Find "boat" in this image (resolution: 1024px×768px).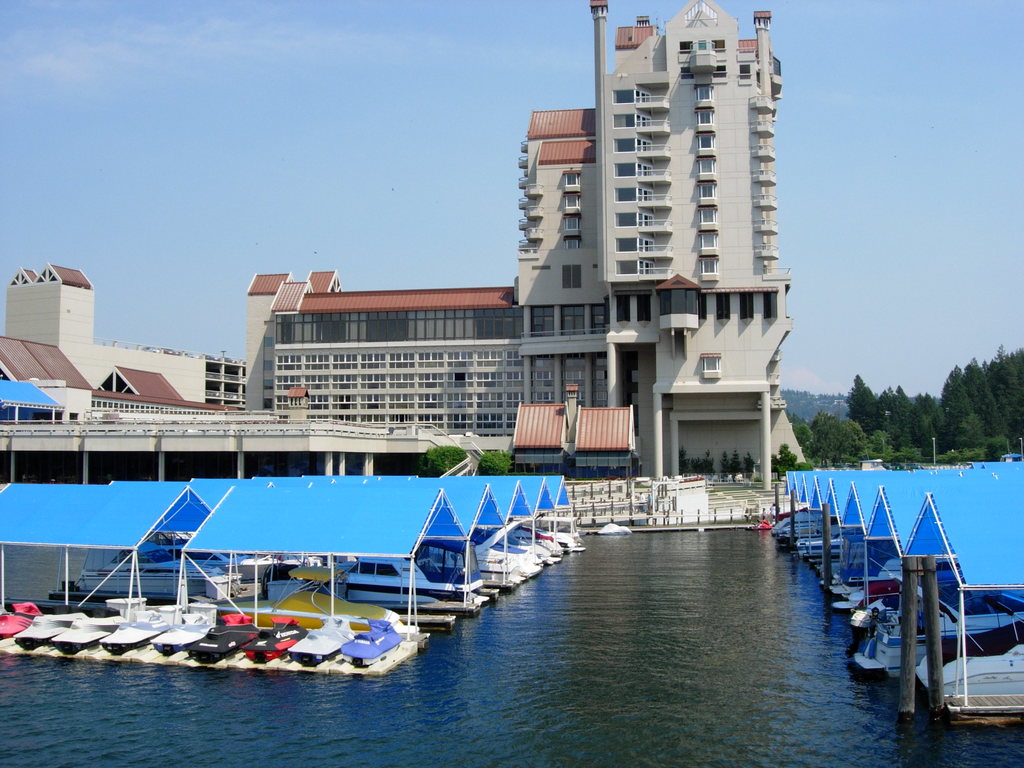
[left=246, top=618, right=311, bottom=666].
